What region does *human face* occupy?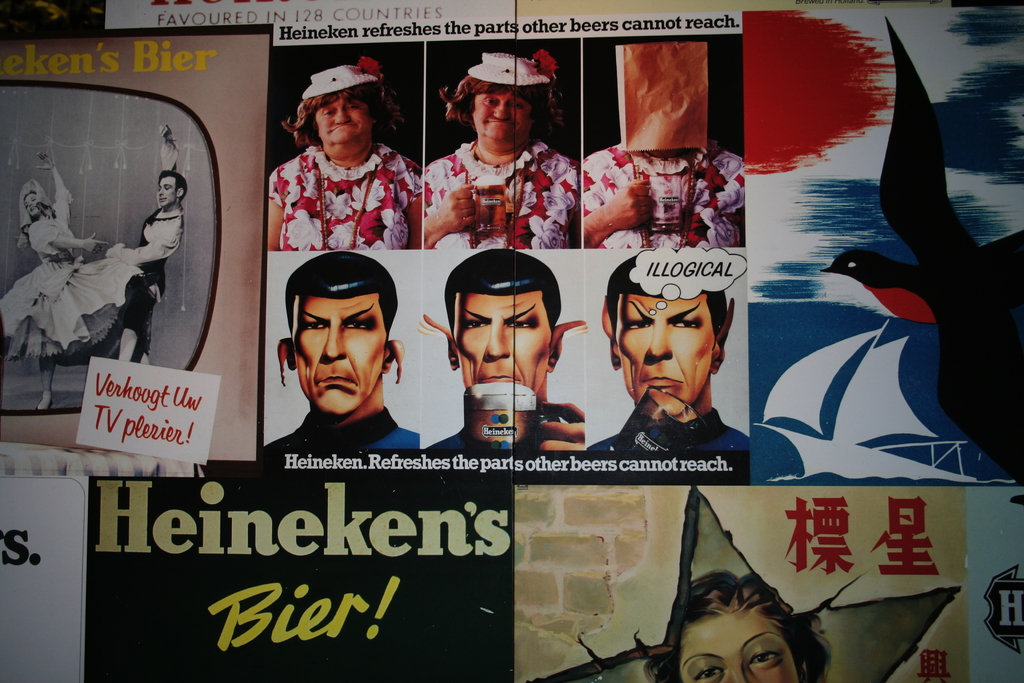
left=453, top=292, right=552, bottom=400.
